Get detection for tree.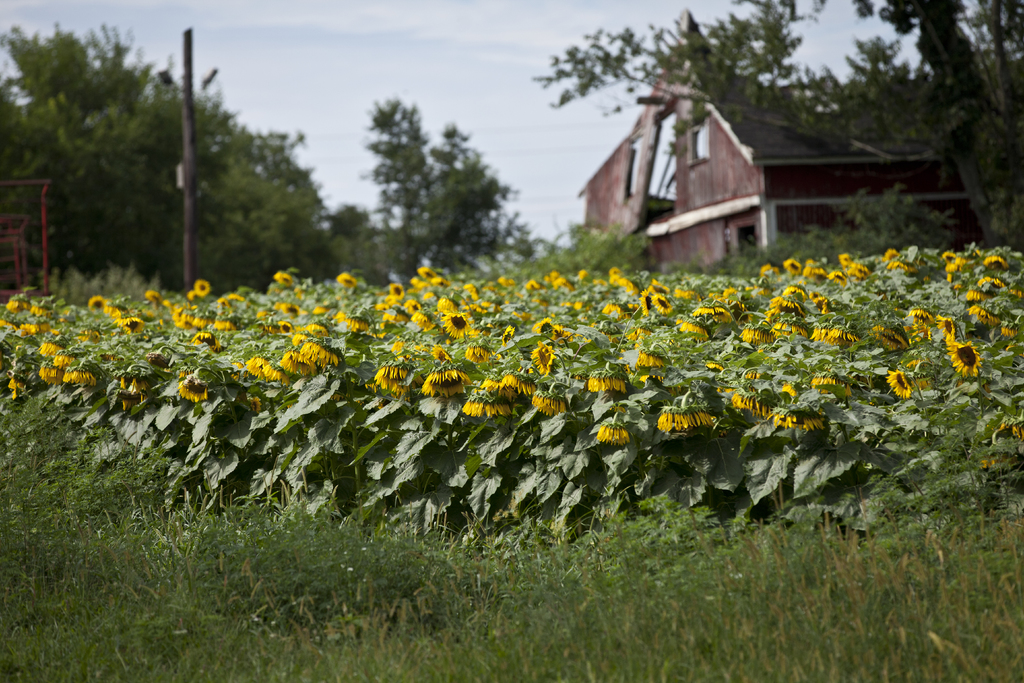
Detection: 0,19,393,294.
